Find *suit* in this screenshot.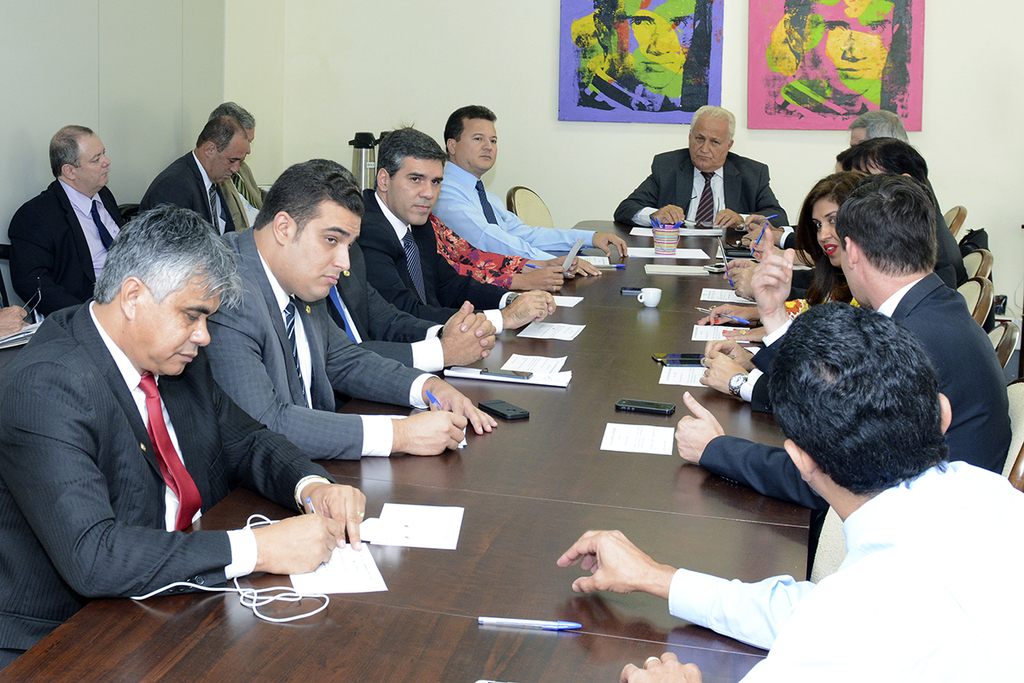
The bounding box for *suit* is box=[219, 166, 267, 226].
